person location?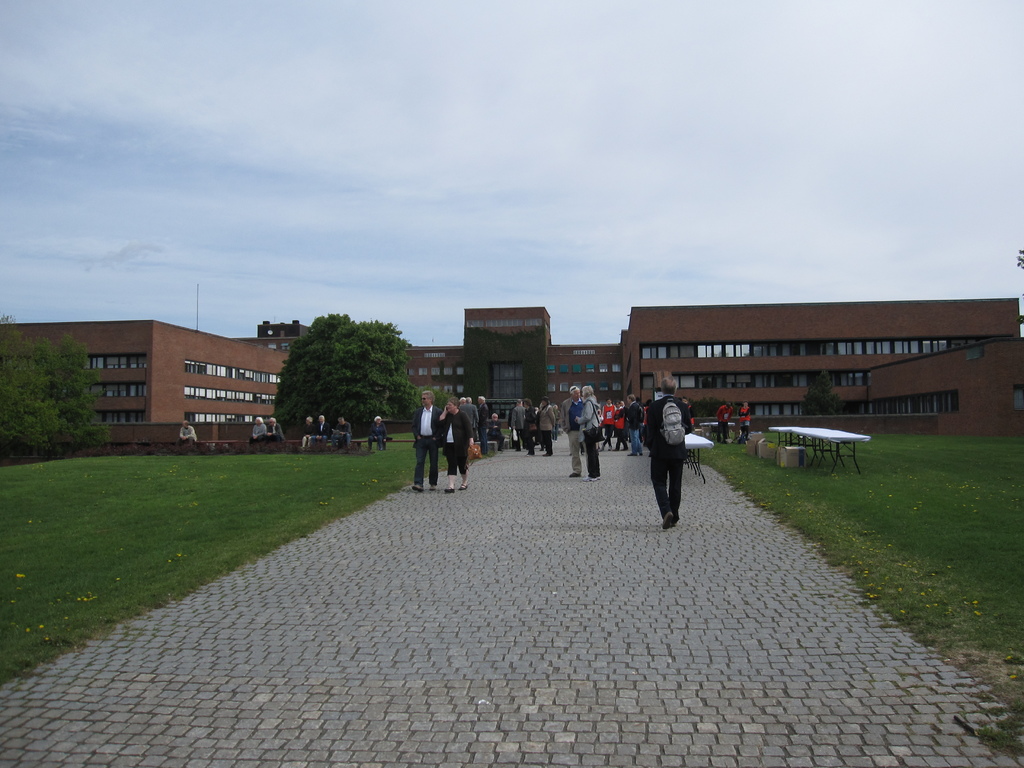
x1=575 y1=383 x2=599 y2=479
